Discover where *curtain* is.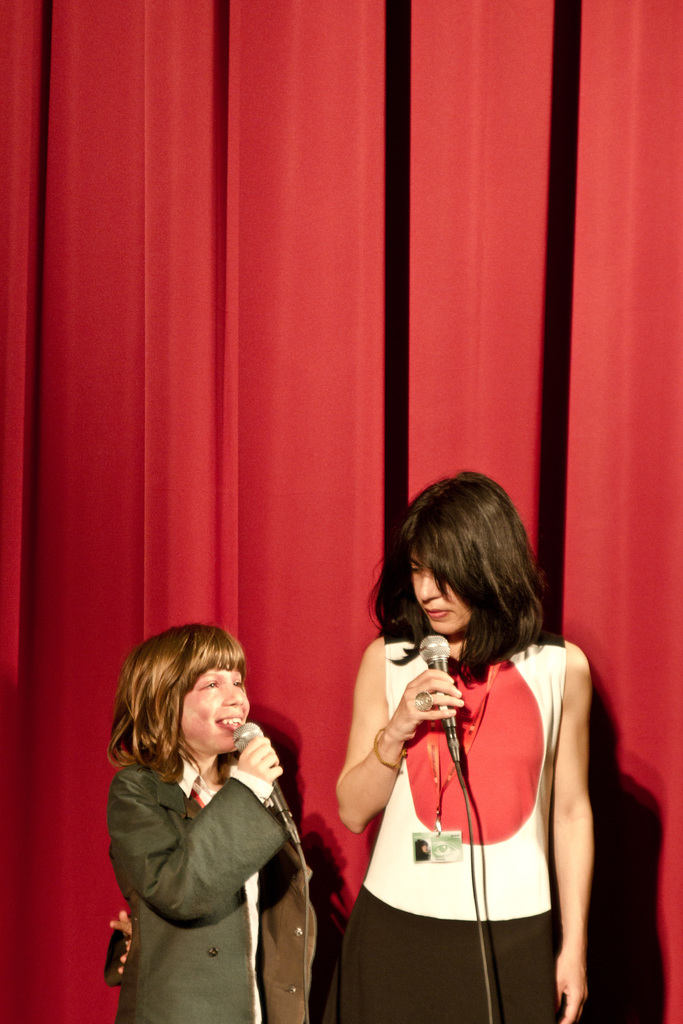
Discovered at l=2, t=0, r=682, b=1023.
